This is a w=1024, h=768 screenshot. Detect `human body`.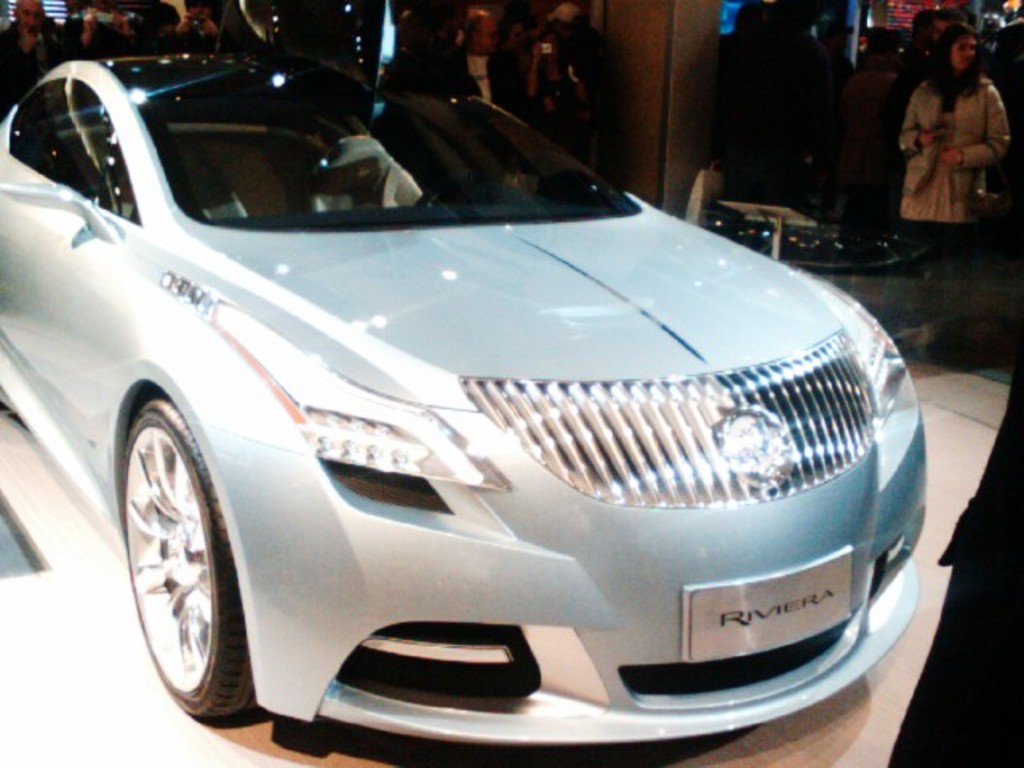
171, 0, 222, 46.
